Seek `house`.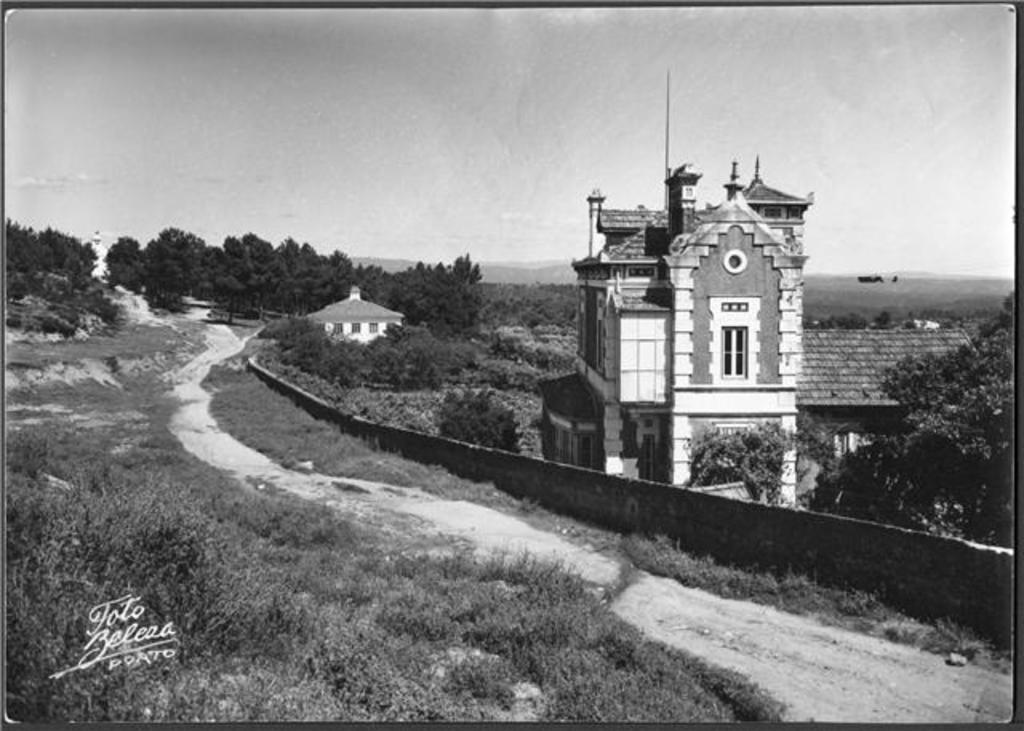
BBox(307, 280, 418, 346).
